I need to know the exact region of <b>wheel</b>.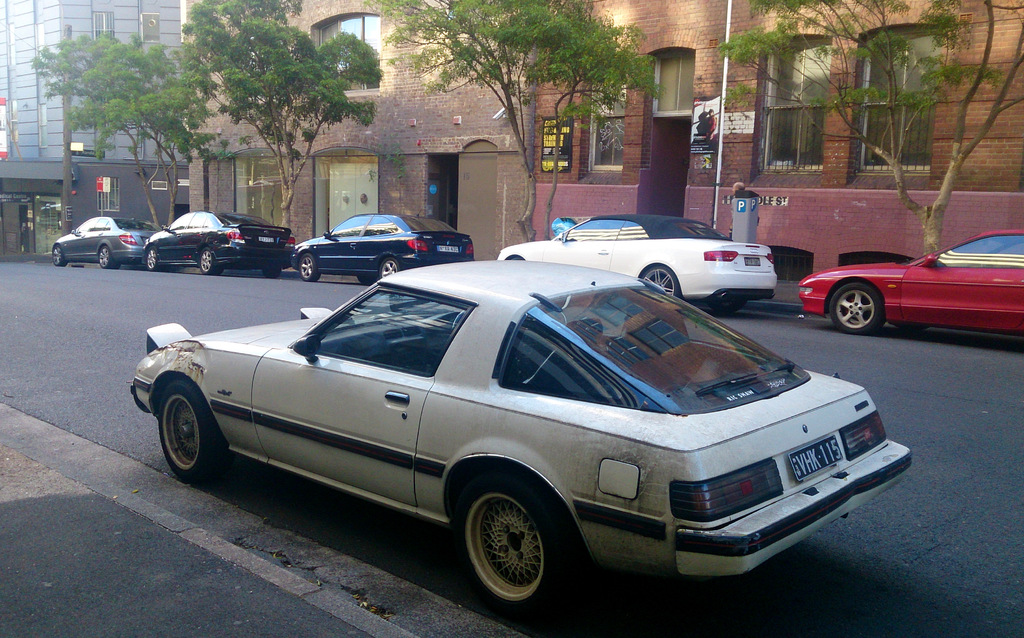
Region: bbox=(458, 493, 558, 604).
